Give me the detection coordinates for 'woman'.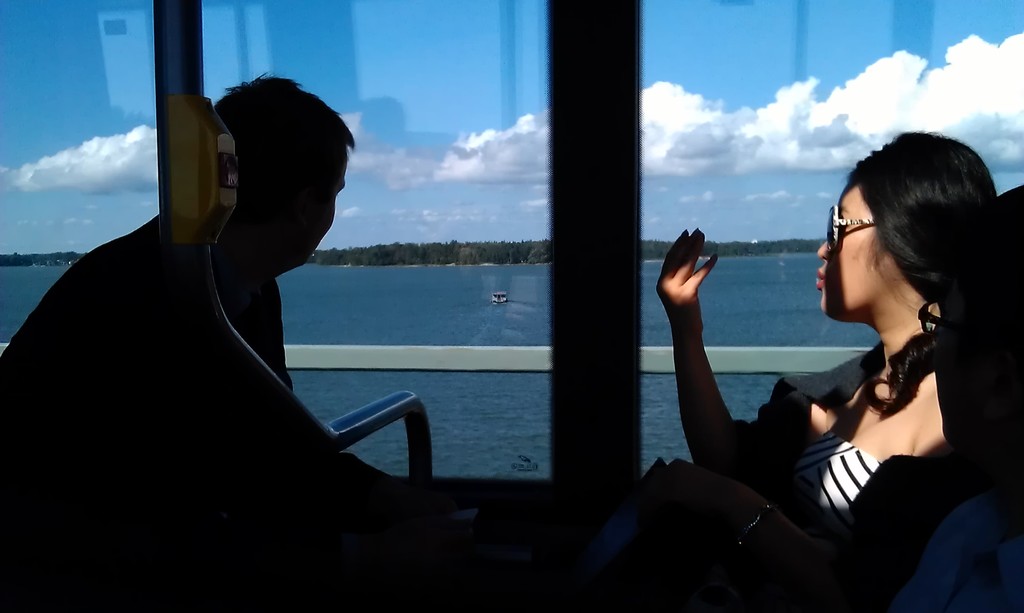
region(655, 141, 1001, 565).
